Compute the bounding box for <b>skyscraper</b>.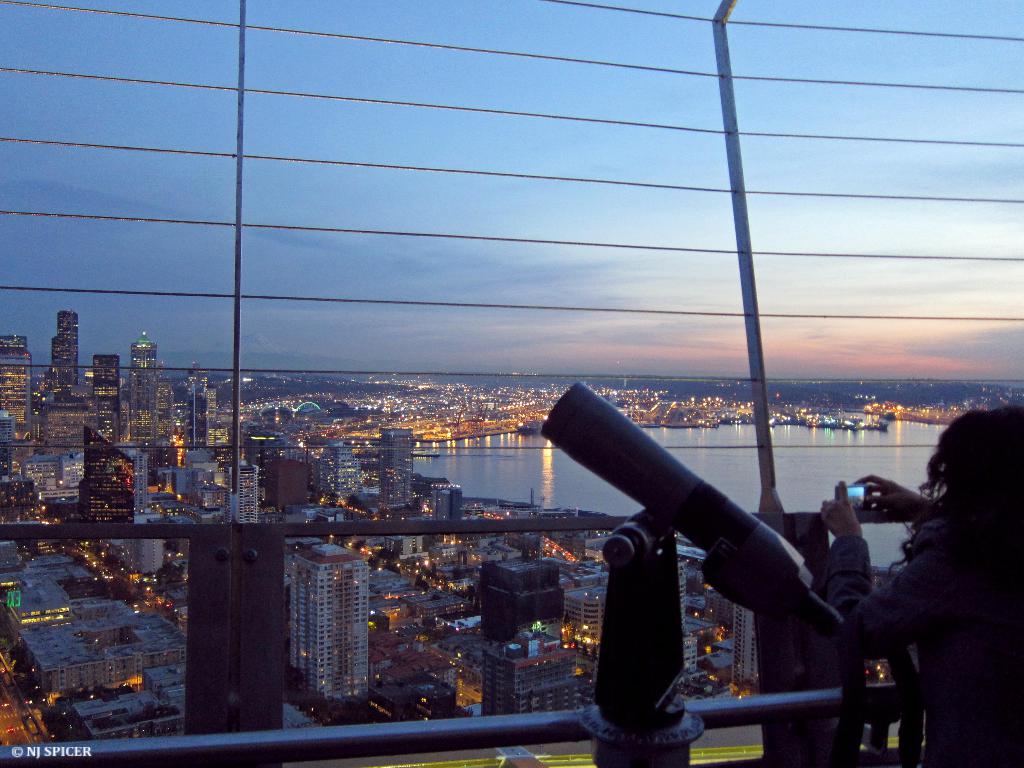
<box>127,332,159,446</box>.
